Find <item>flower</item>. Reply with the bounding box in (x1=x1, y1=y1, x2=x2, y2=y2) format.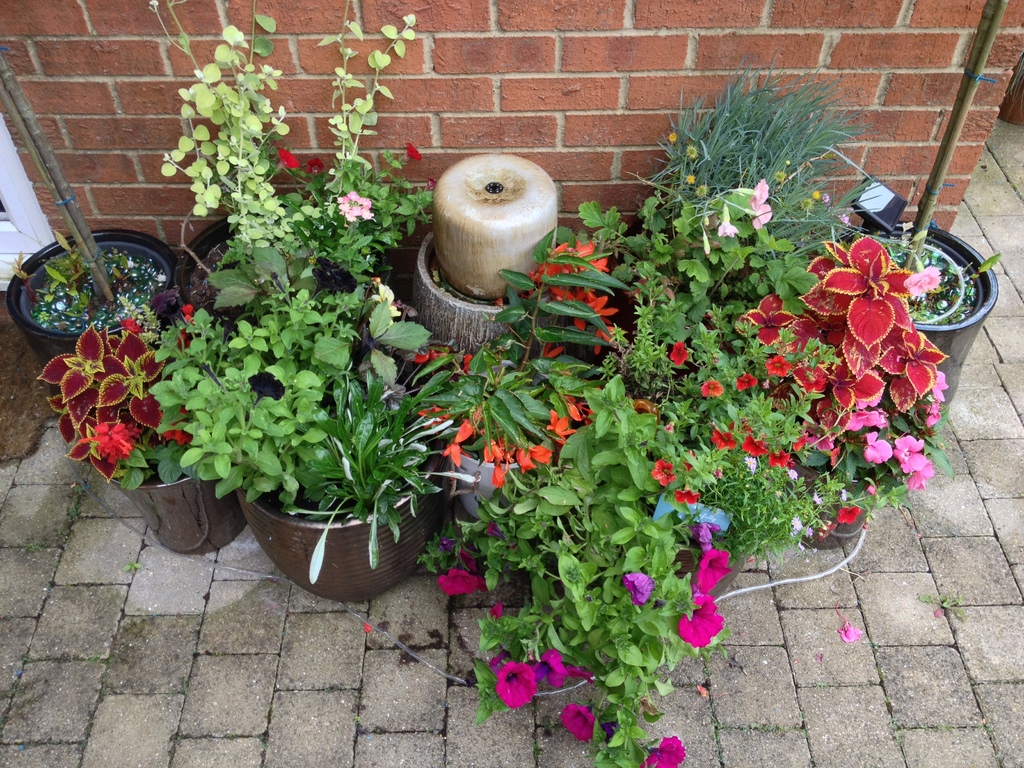
(x1=532, y1=646, x2=564, y2=688).
